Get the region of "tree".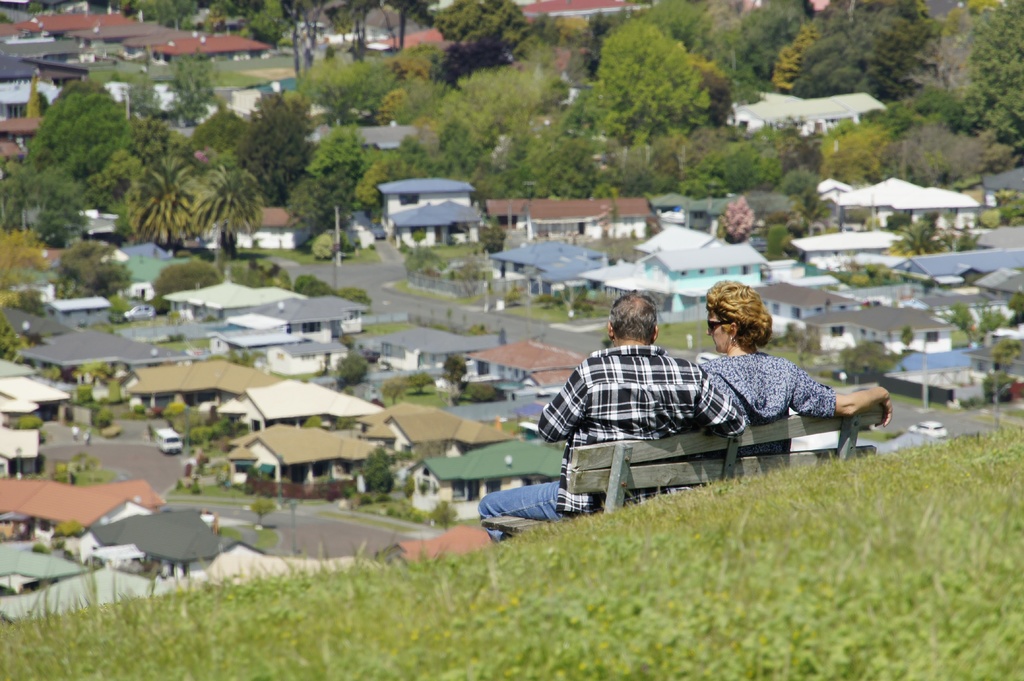
<region>572, 14, 714, 146</region>.
